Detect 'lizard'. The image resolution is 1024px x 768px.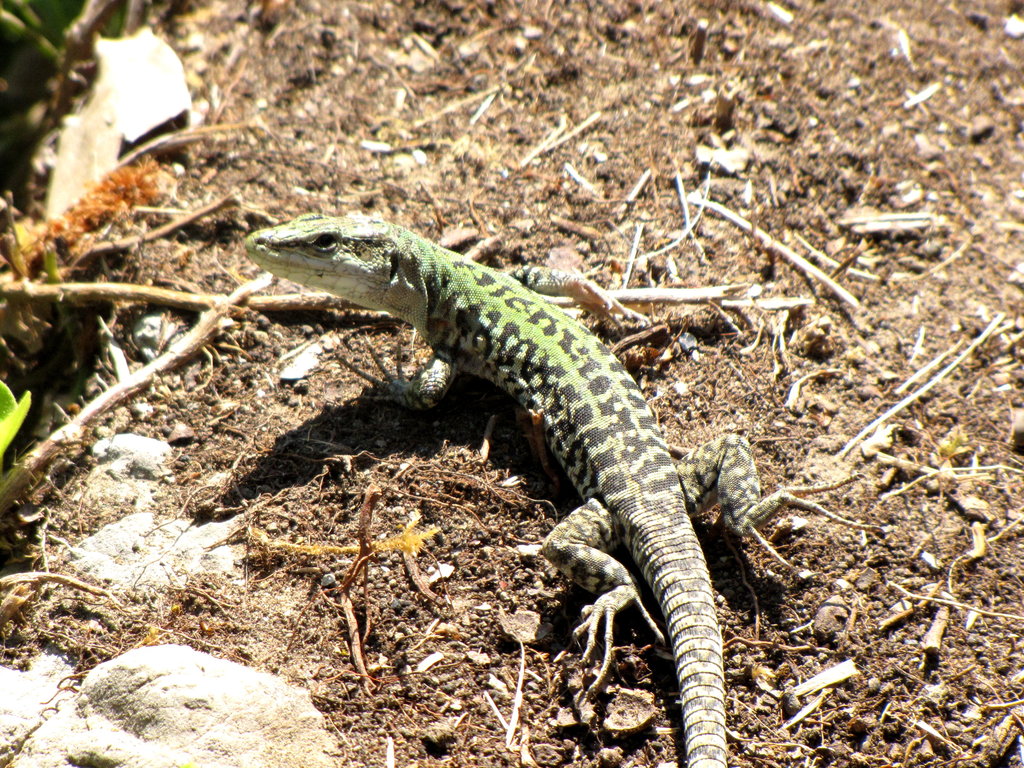
[x1=248, y1=213, x2=887, y2=763].
